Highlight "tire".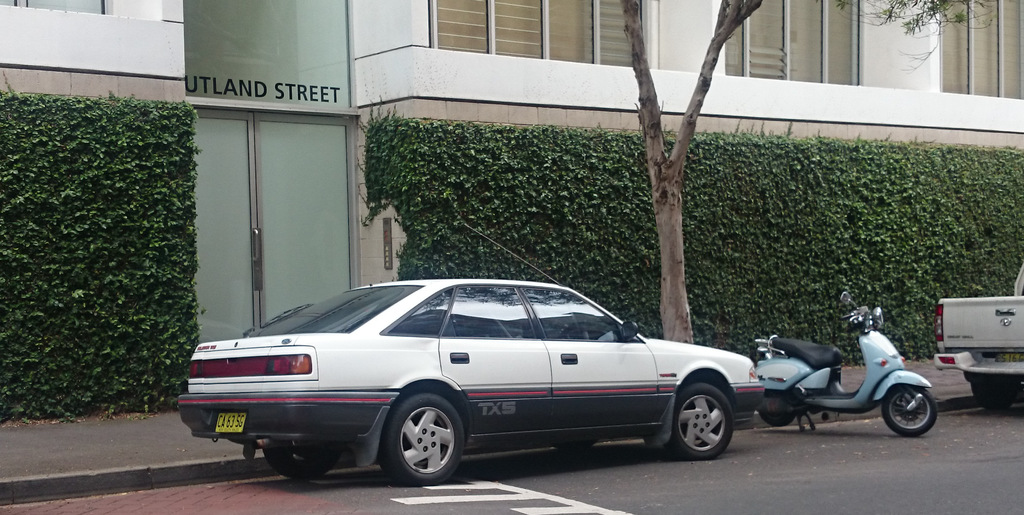
Highlighted region: 263, 442, 343, 479.
